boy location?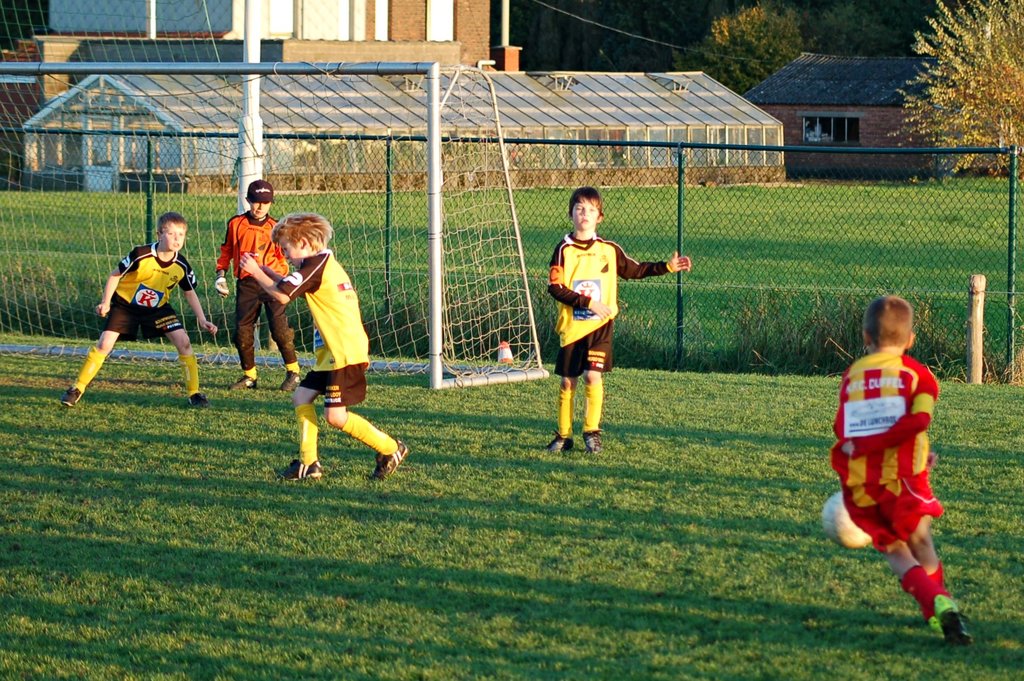
<box>820,289,975,652</box>
